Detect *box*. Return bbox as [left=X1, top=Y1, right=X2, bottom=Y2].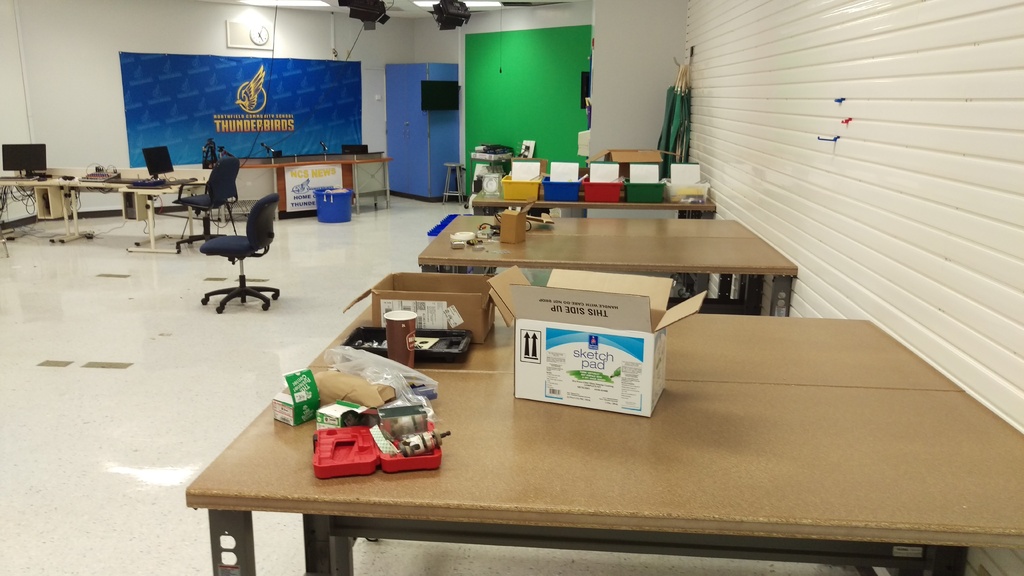
[left=273, top=370, right=324, bottom=424].
